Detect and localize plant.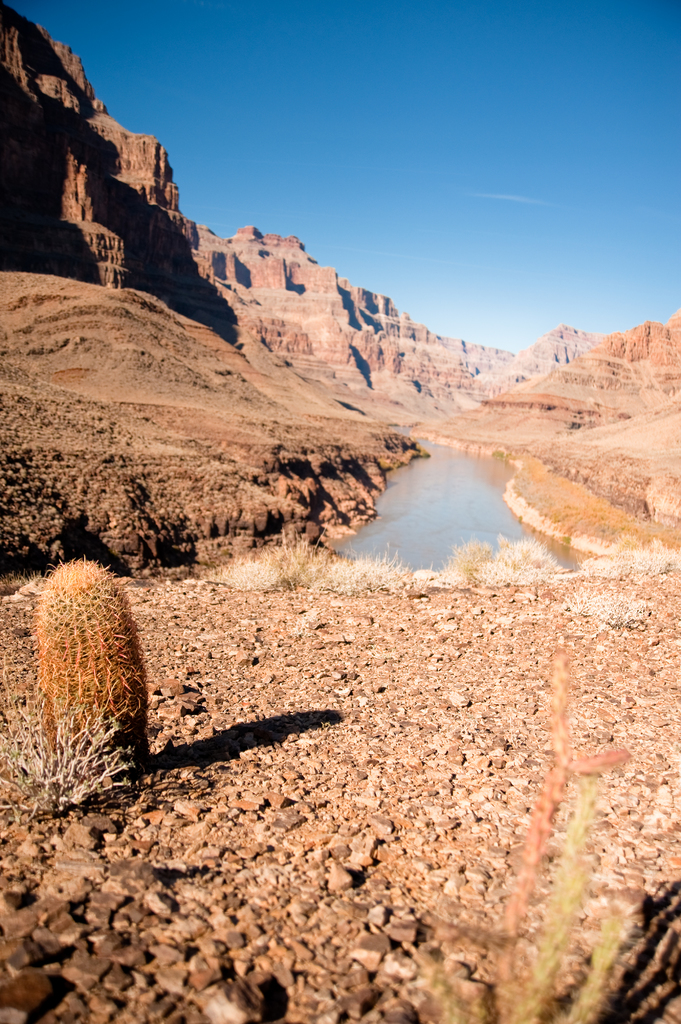
Localized at l=0, t=705, r=151, b=823.
